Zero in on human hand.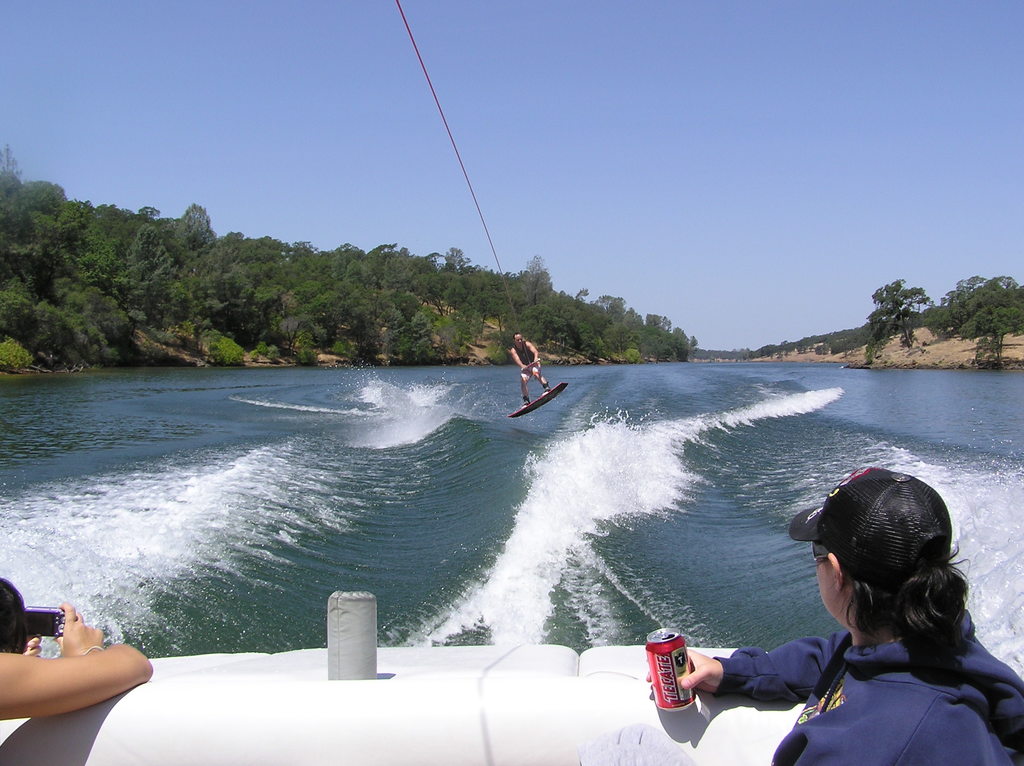
Zeroed in: [644, 651, 716, 693].
